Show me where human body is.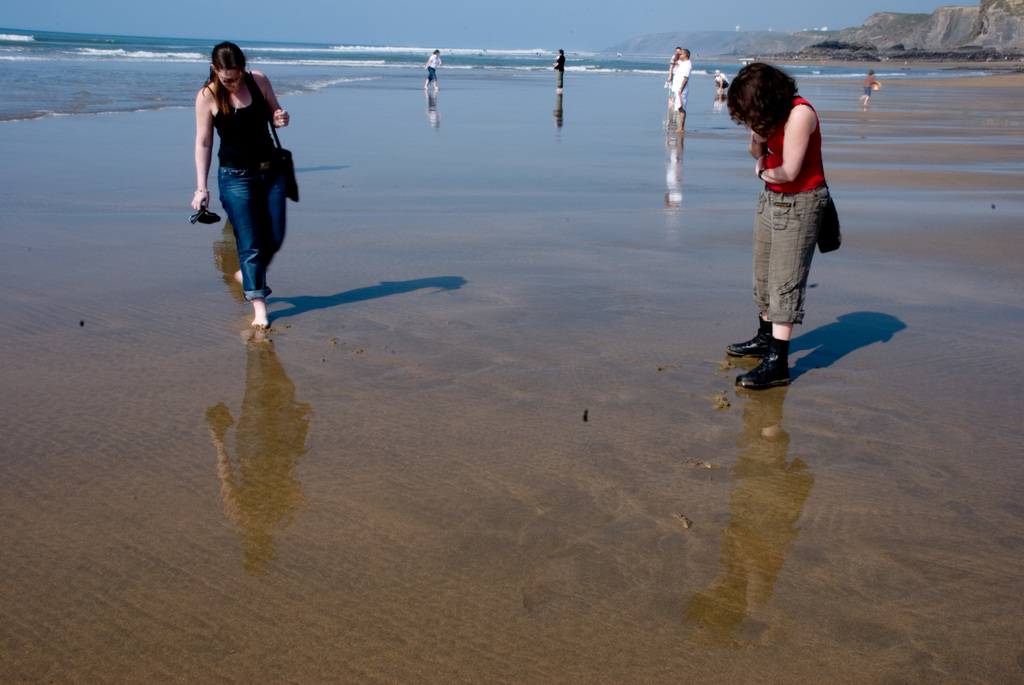
human body is at box=[673, 46, 696, 111].
